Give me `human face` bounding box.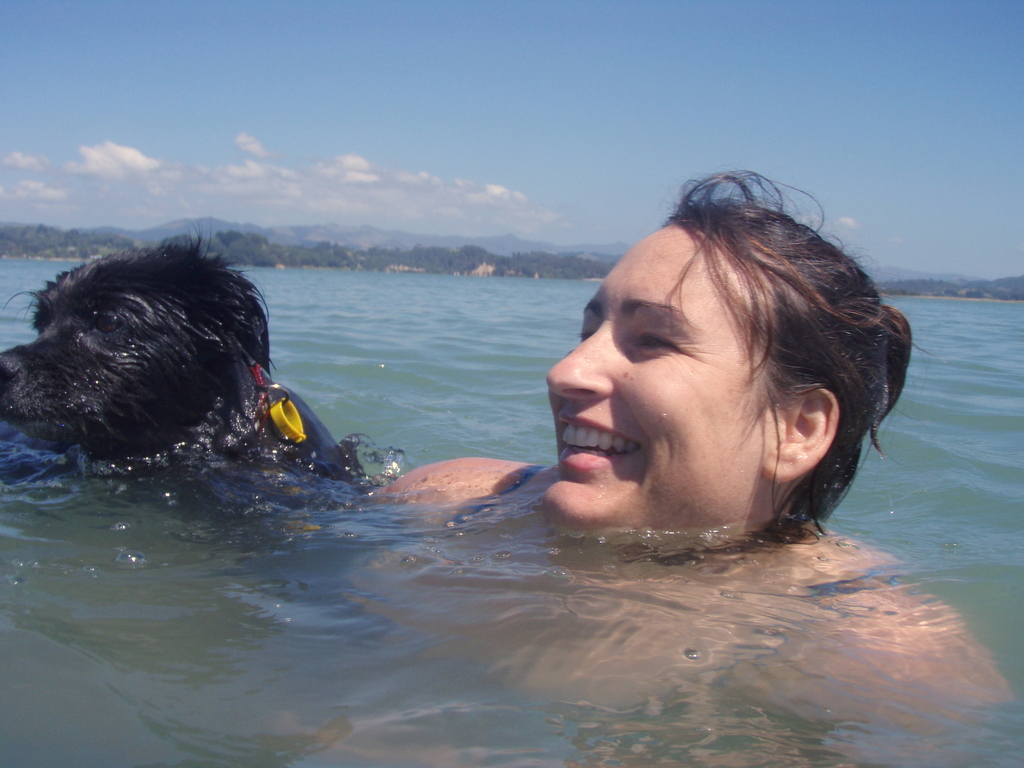
bbox=[545, 215, 776, 532].
